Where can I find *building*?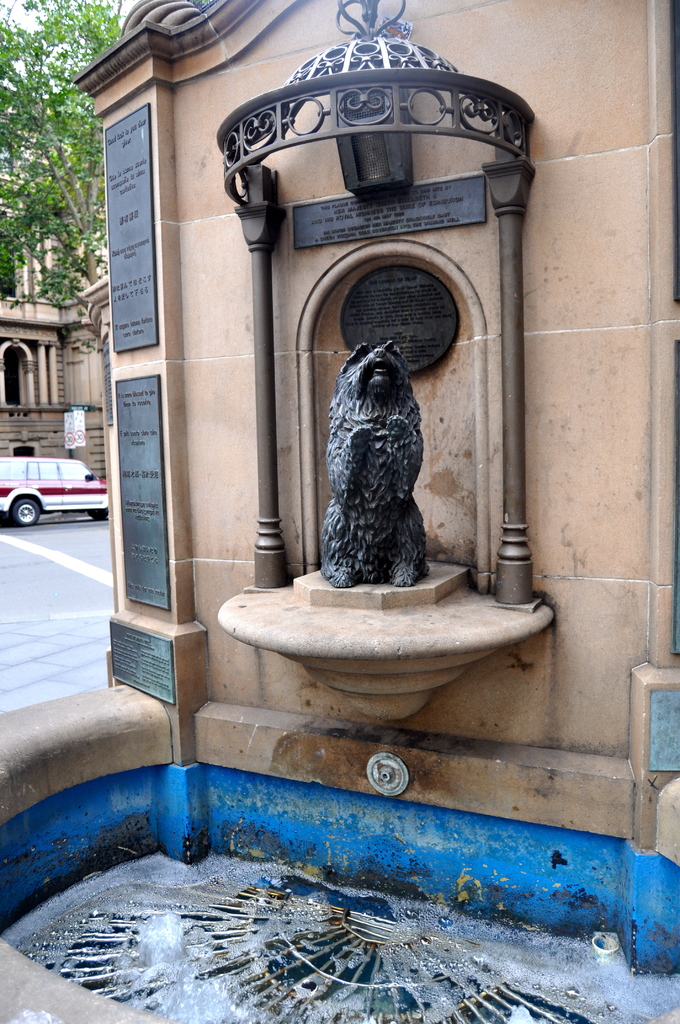
You can find it at x1=0 y1=84 x2=106 y2=479.
